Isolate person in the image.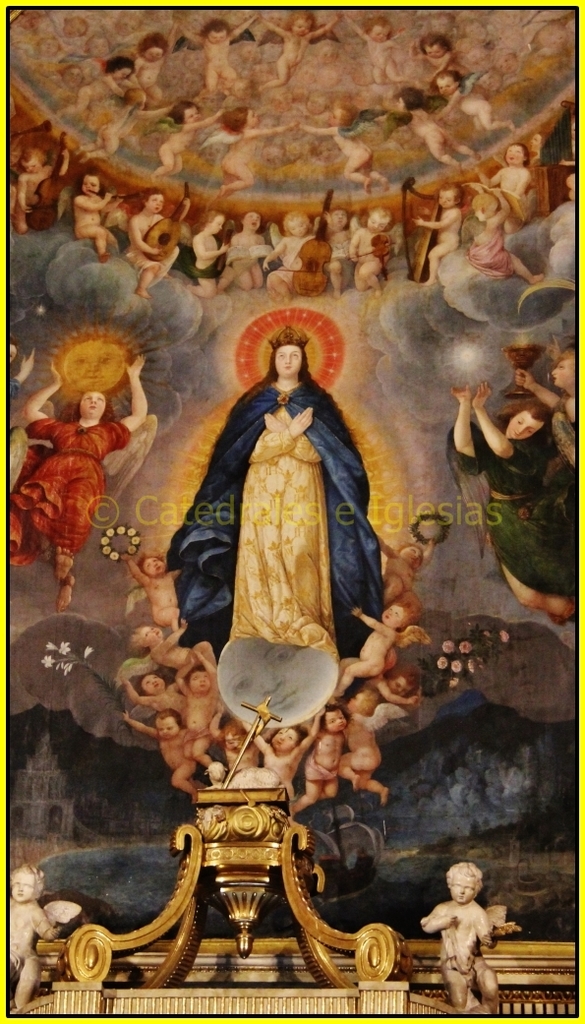
Isolated region: box=[117, 710, 211, 805].
